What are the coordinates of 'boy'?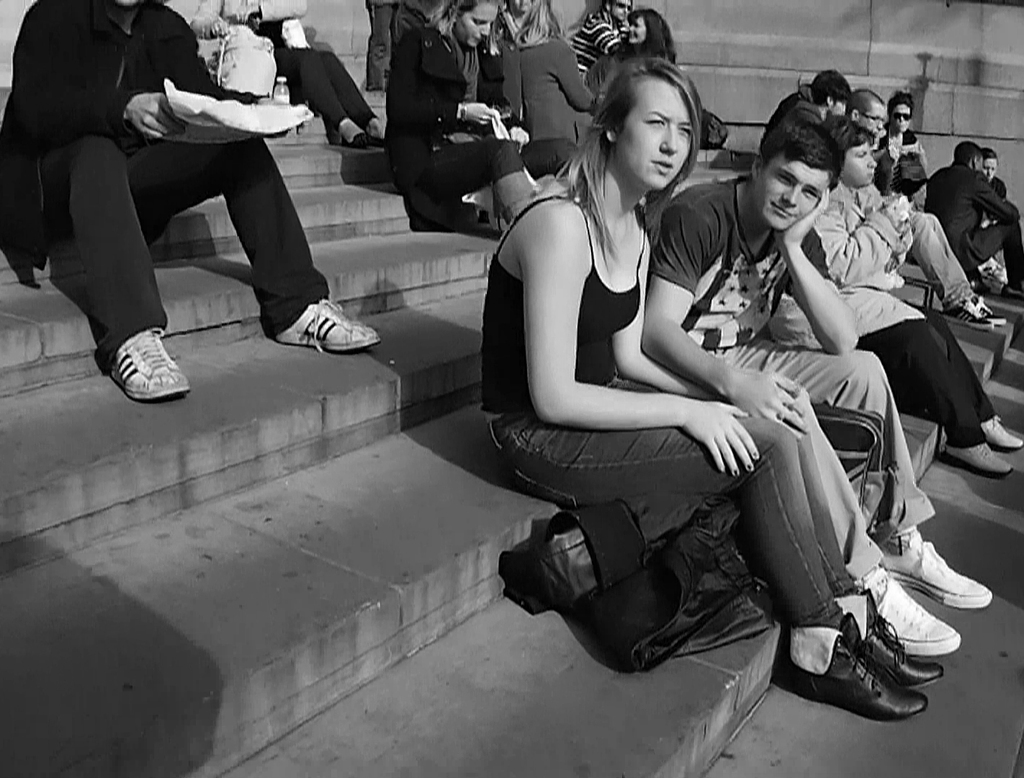
rect(640, 115, 990, 658).
